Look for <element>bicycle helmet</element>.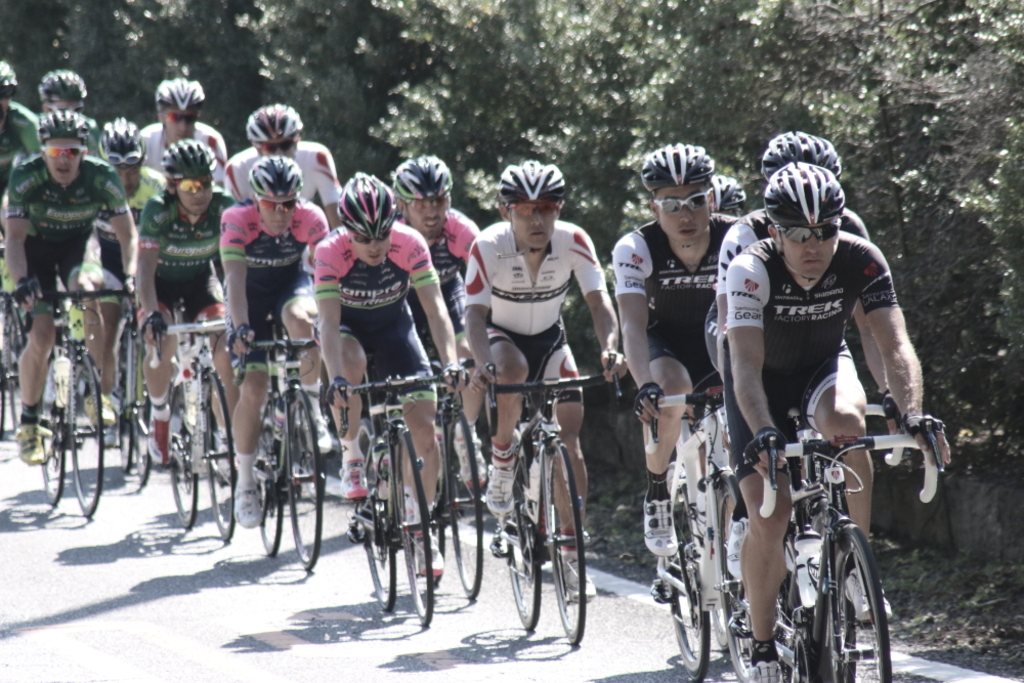
Found: 648, 145, 718, 194.
